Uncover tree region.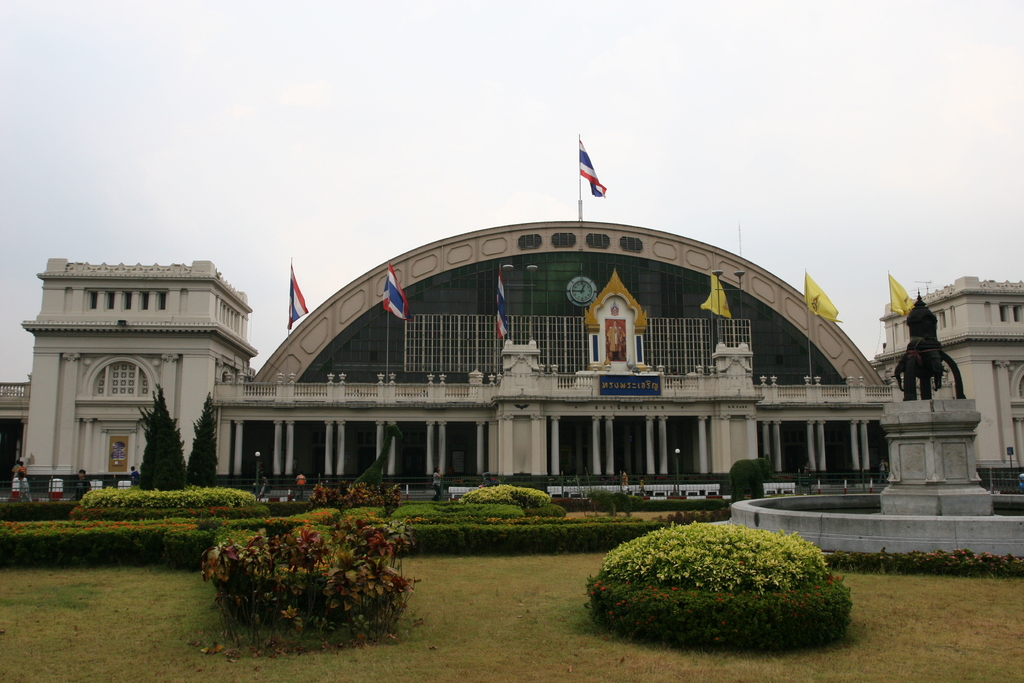
Uncovered: 580:511:866:634.
